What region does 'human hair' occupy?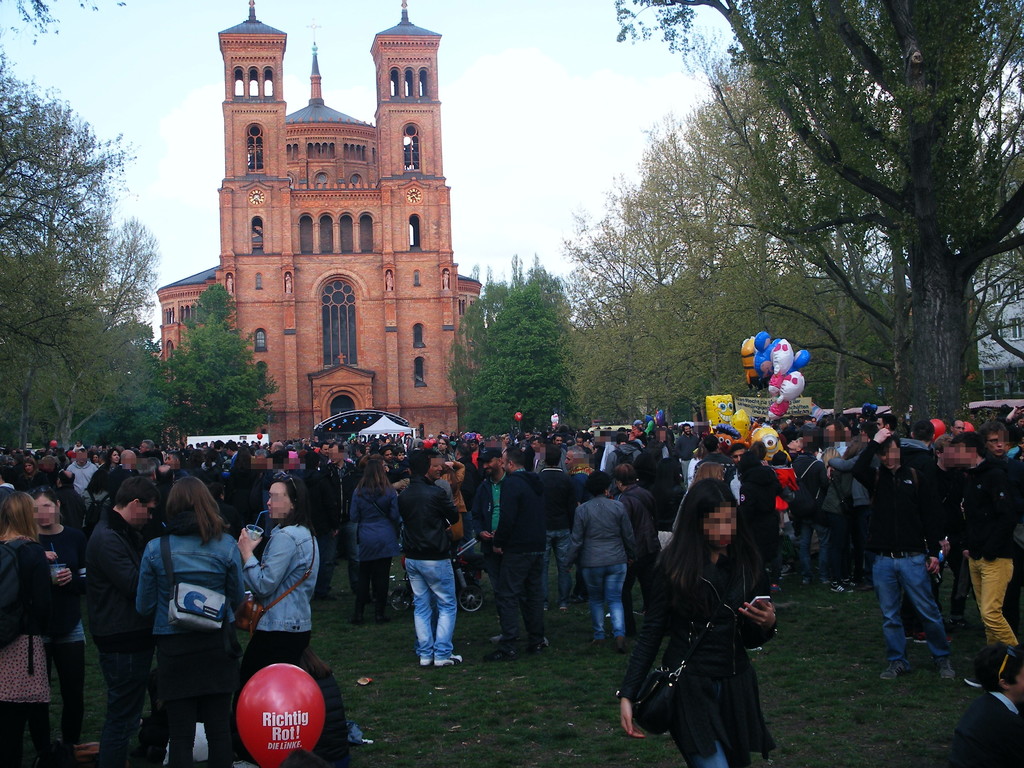
BBox(797, 442, 817, 458).
